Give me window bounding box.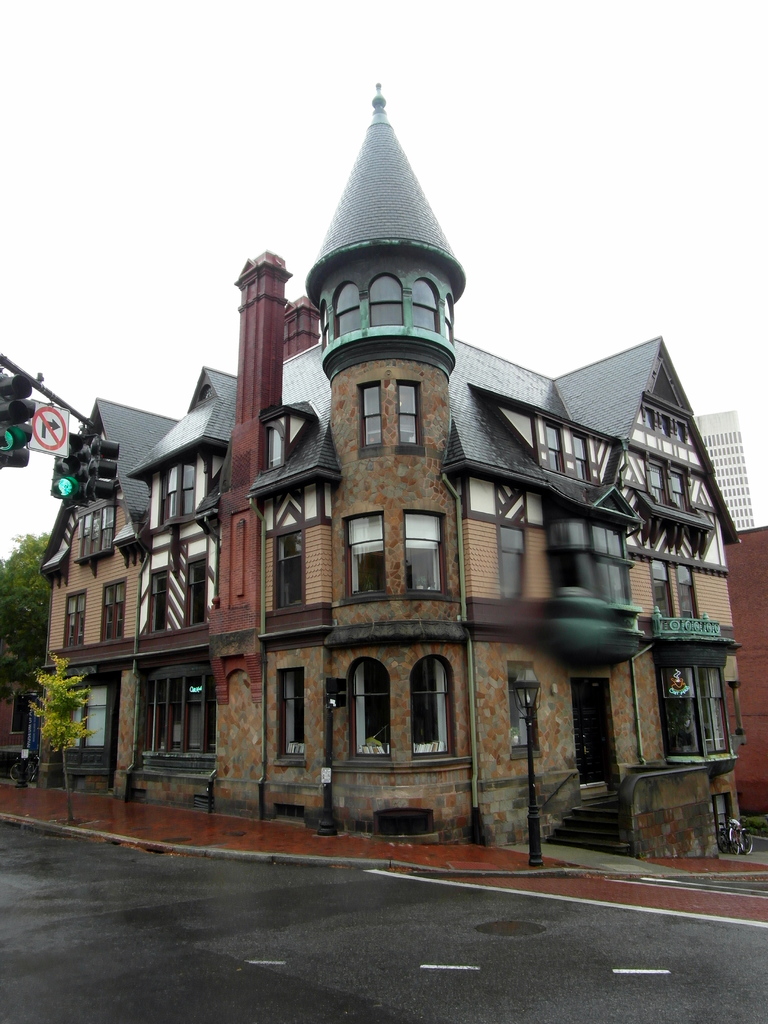
445, 298, 453, 344.
